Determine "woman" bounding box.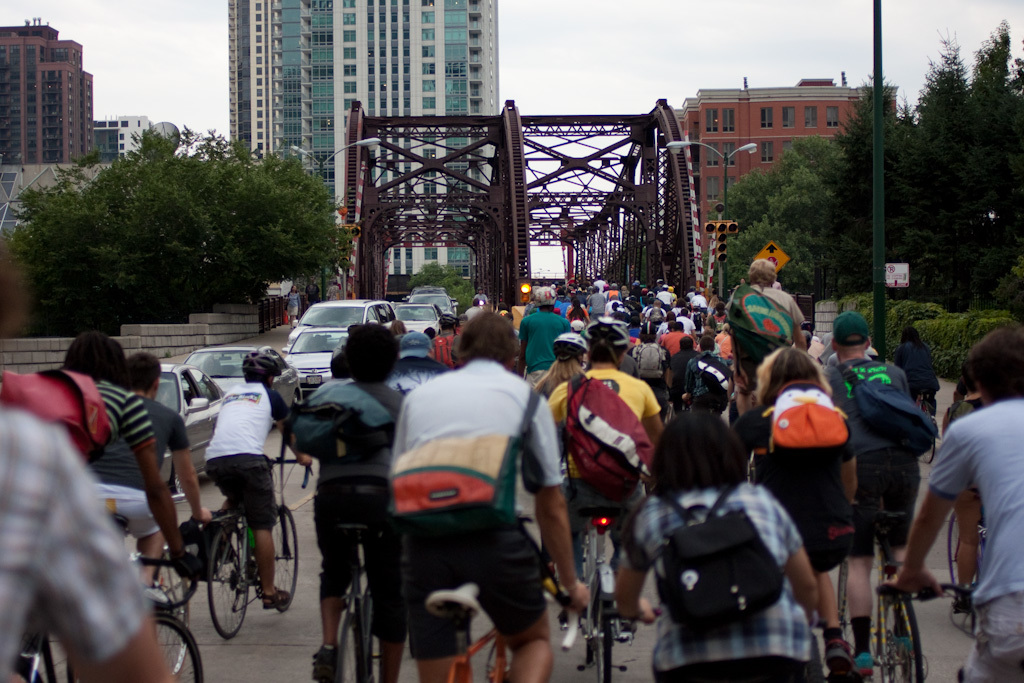
Determined: 709:298:734:332.
